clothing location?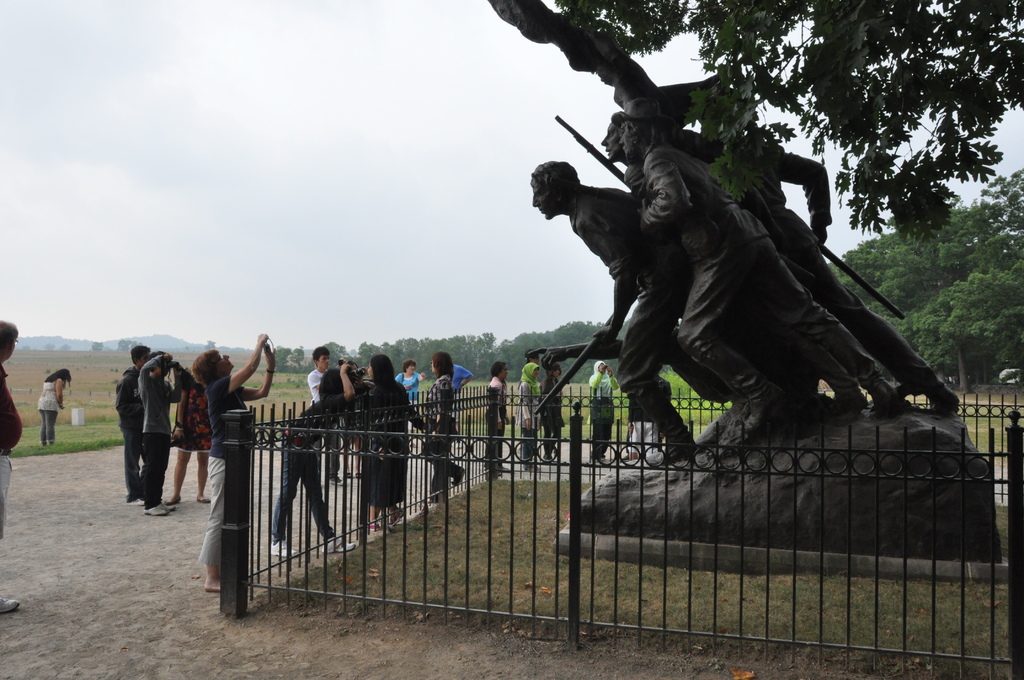
[209, 369, 252, 571]
